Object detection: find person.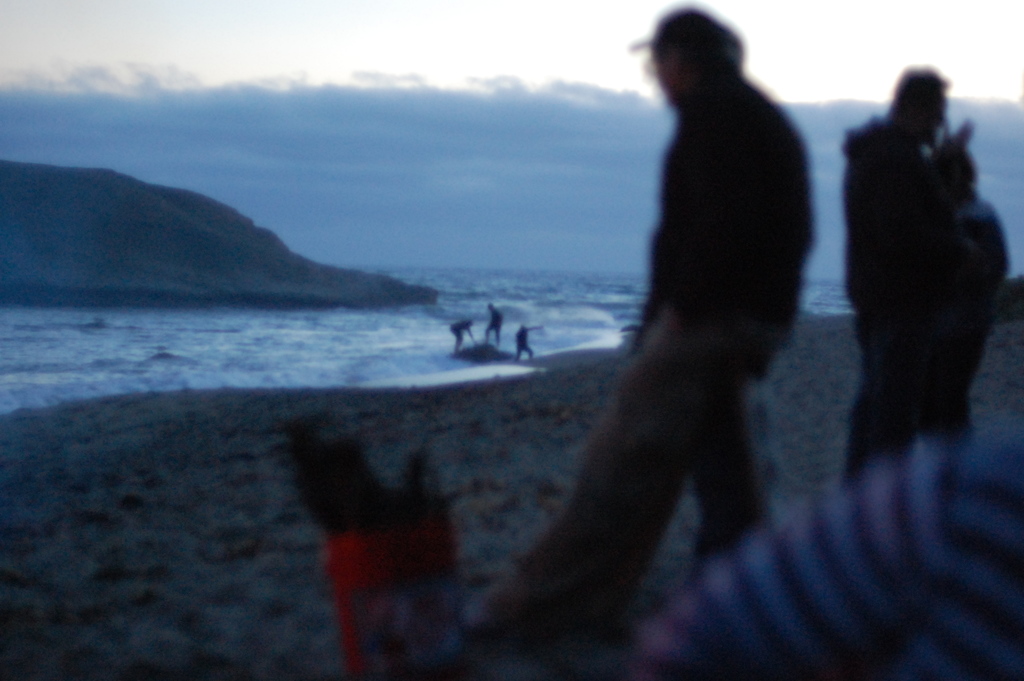
box(595, 0, 837, 579).
